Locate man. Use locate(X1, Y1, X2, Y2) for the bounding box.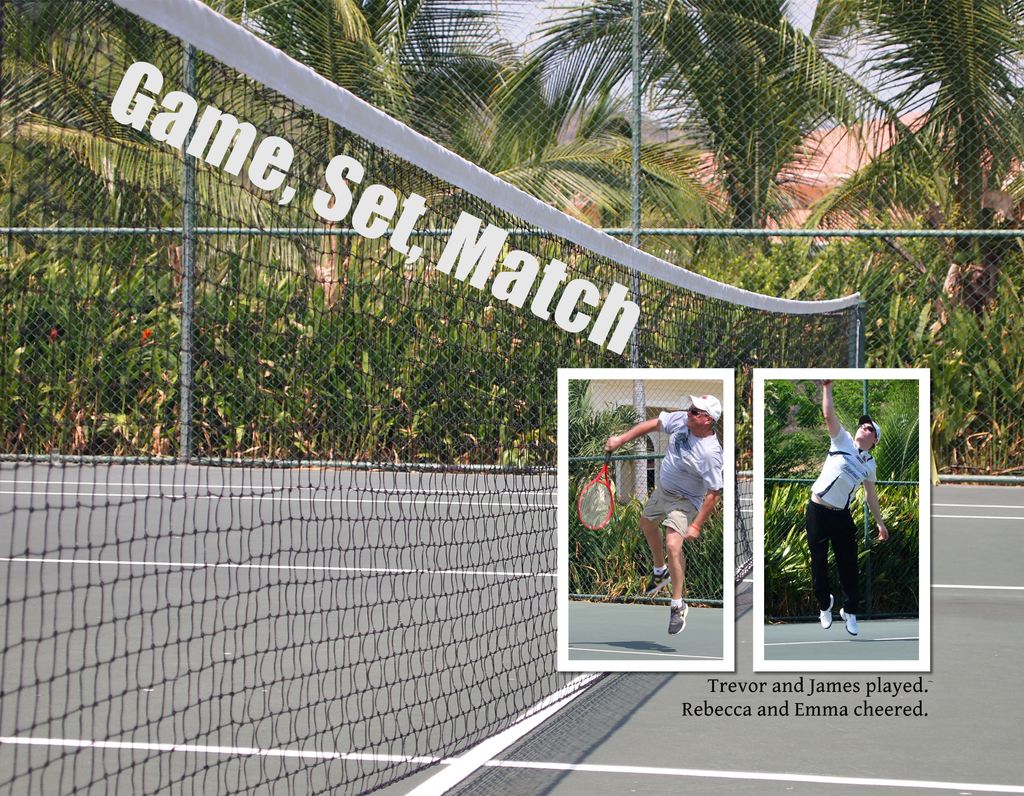
locate(798, 410, 898, 635).
